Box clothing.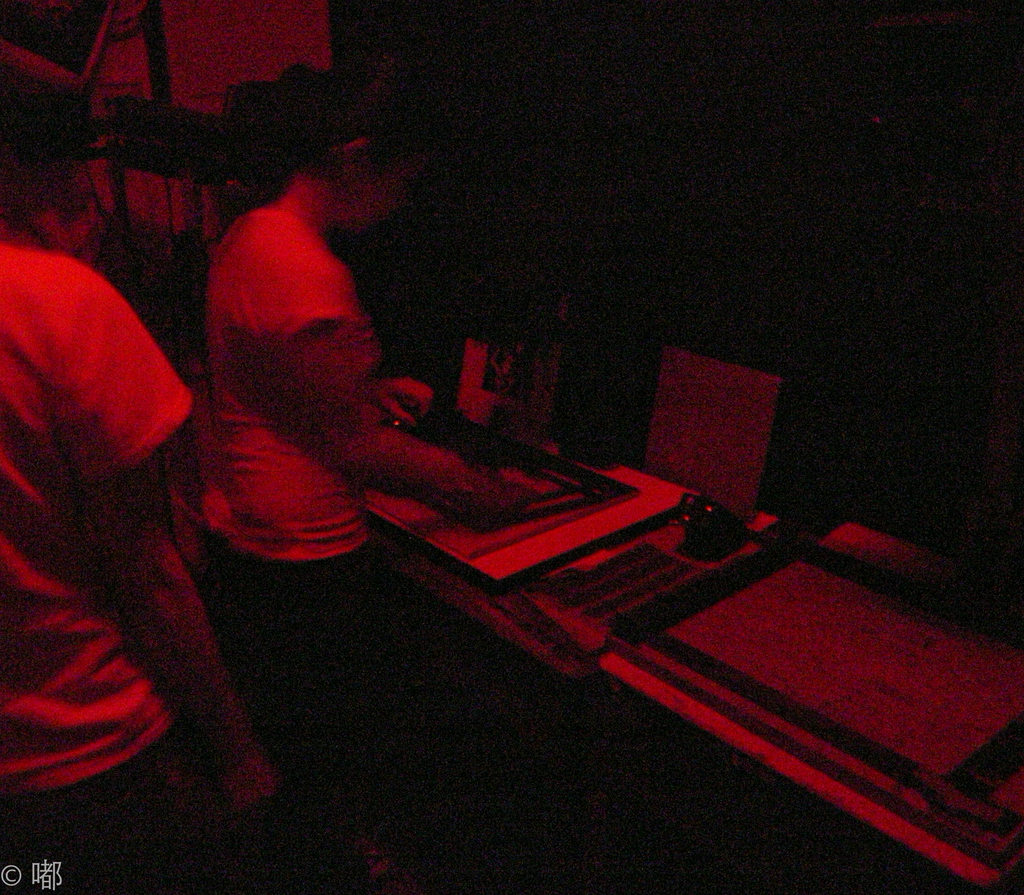
x1=191, y1=203, x2=385, y2=840.
